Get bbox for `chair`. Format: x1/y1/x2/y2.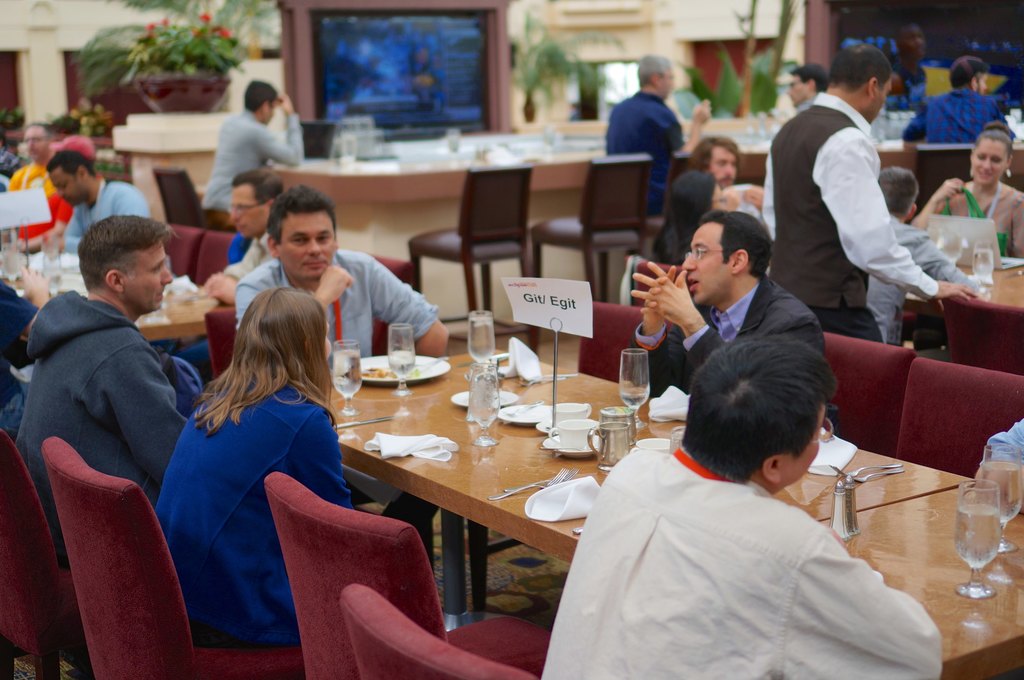
0/427/86/679.
